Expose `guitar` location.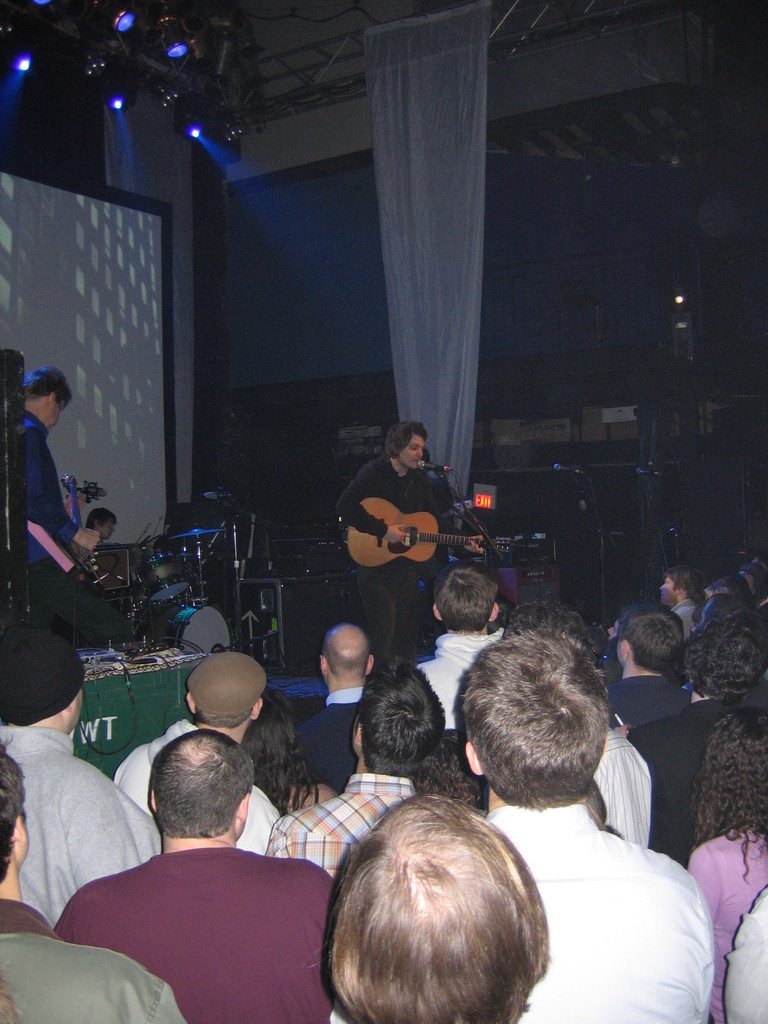
Exposed at detection(344, 495, 502, 572).
